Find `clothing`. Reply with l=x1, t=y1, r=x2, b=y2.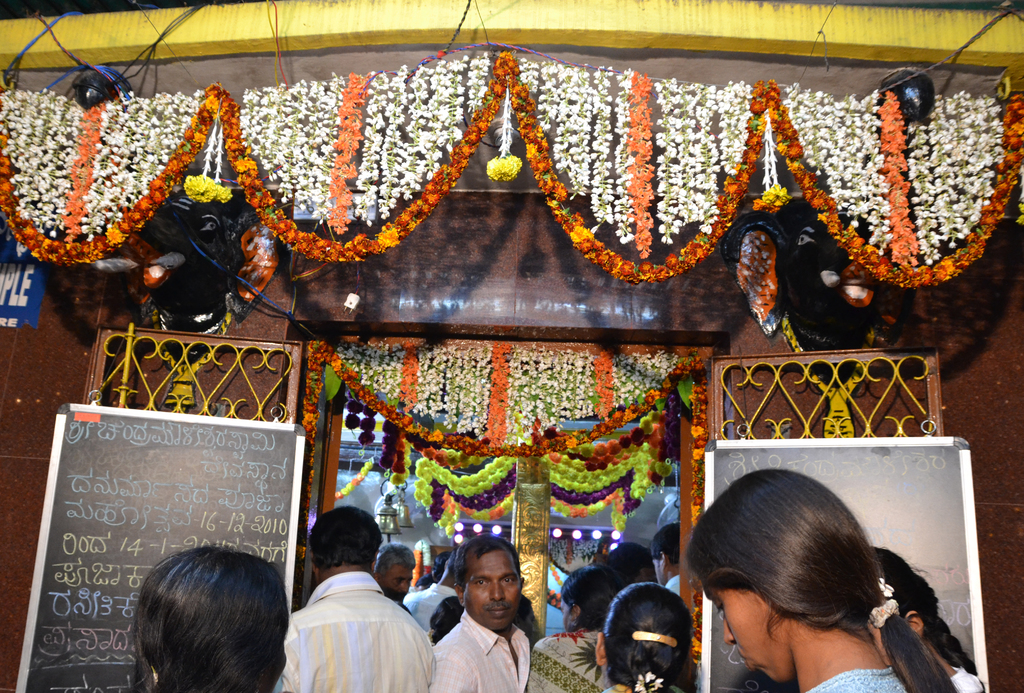
l=415, t=604, r=529, b=692.
